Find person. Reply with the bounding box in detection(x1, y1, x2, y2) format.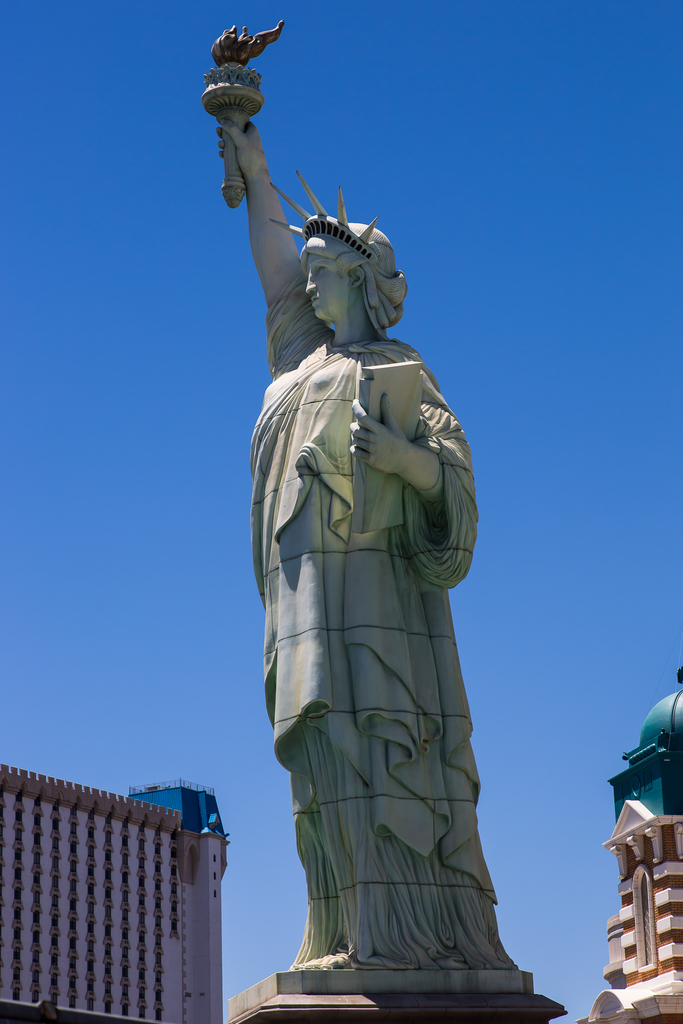
detection(226, 208, 501, 981).
